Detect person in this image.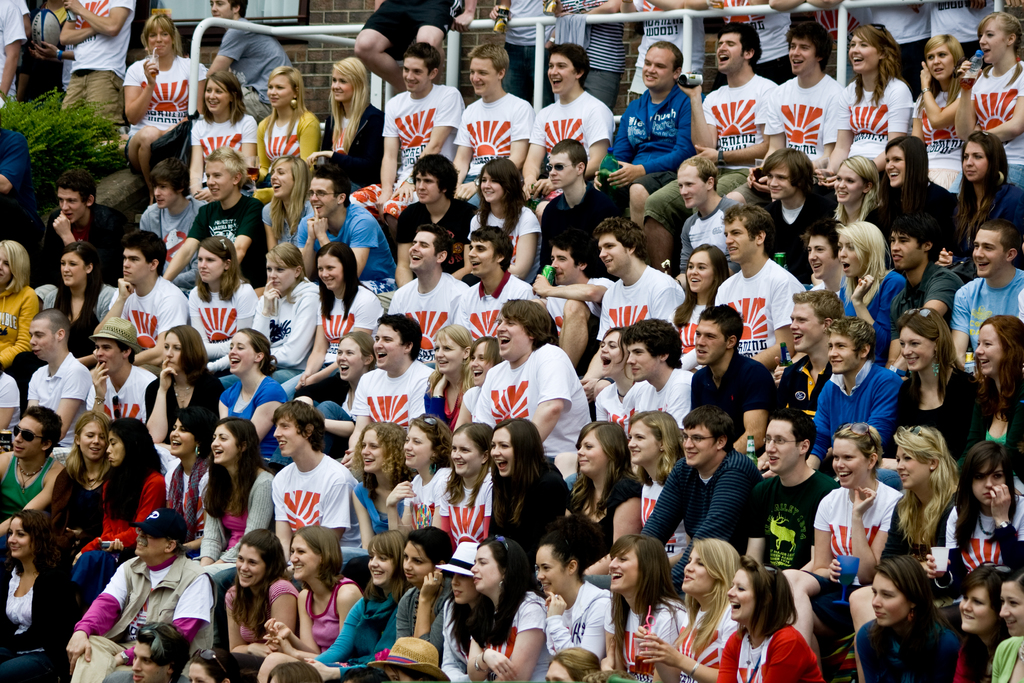
Detection: 448 239 540 361.
